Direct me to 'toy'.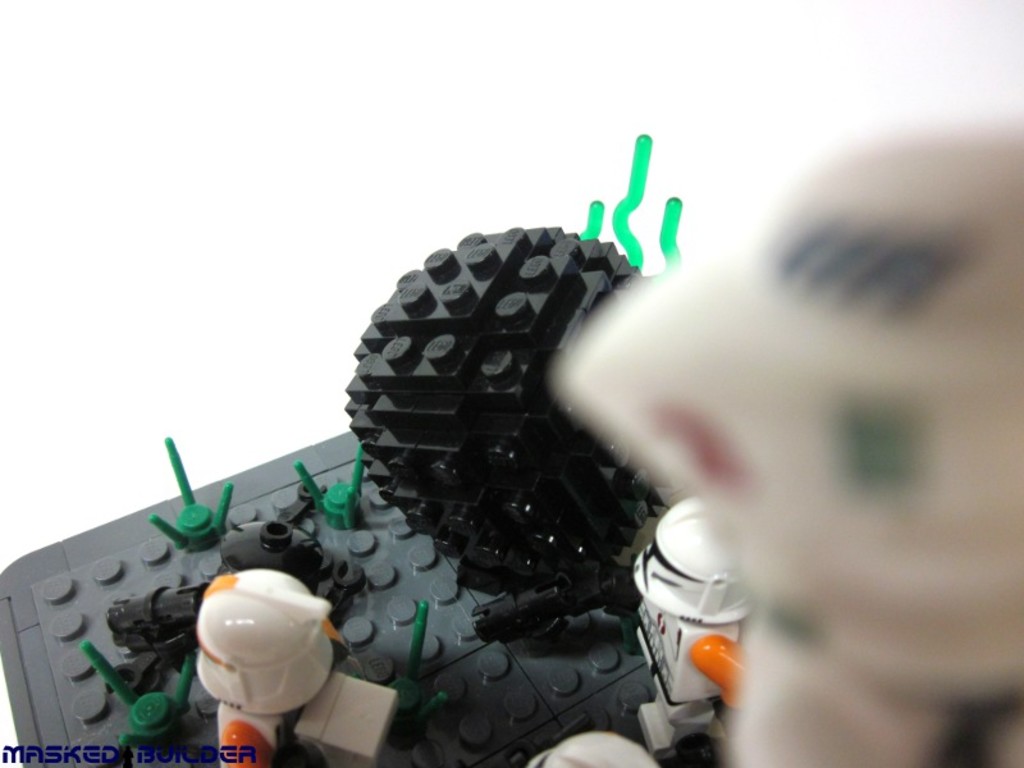
Direction: bbox=[626, 493, 756, 767].
